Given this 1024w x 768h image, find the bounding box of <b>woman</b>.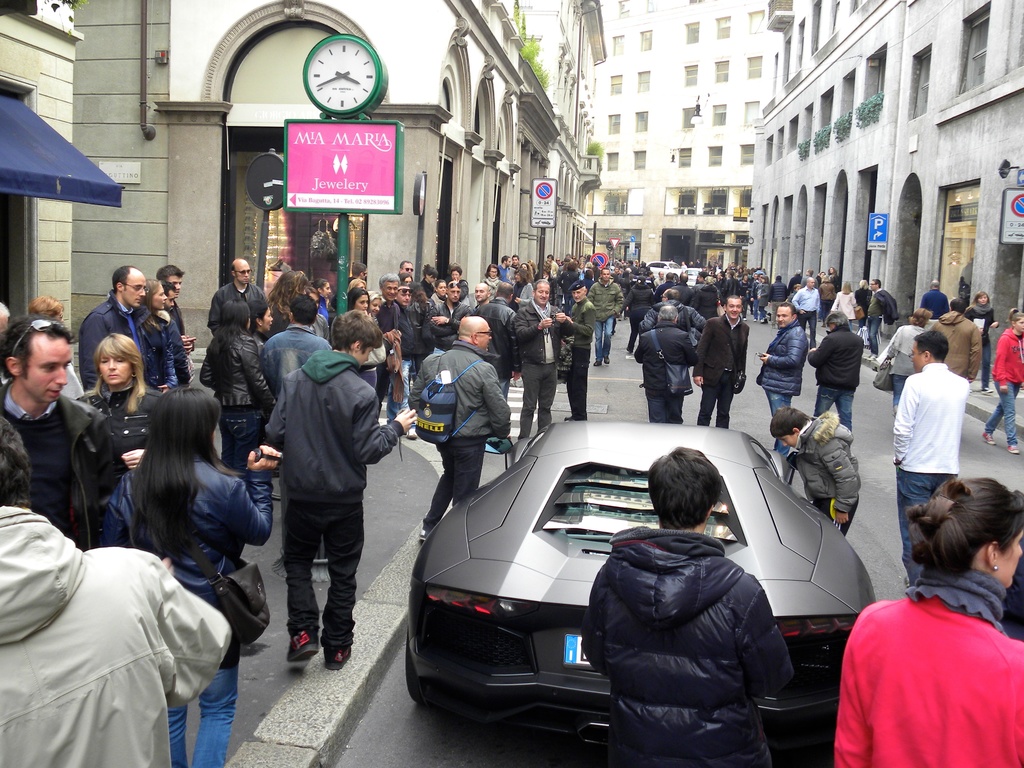
Rect(202, 299, 291, 480).
